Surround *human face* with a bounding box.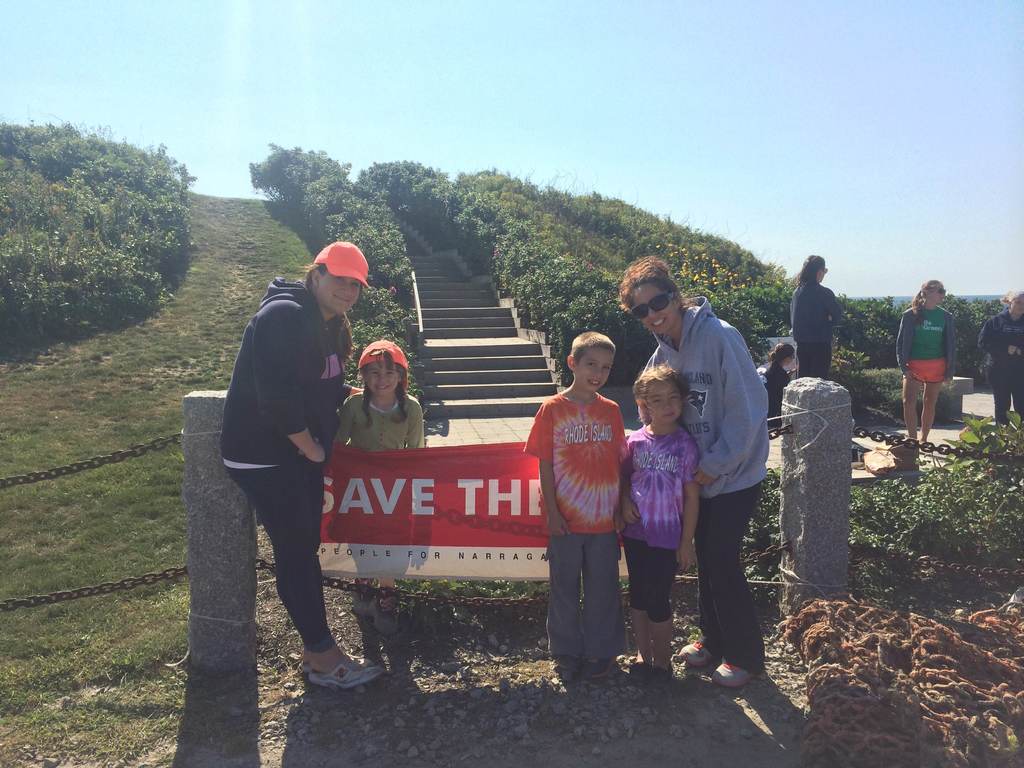
317/269/362/313.
